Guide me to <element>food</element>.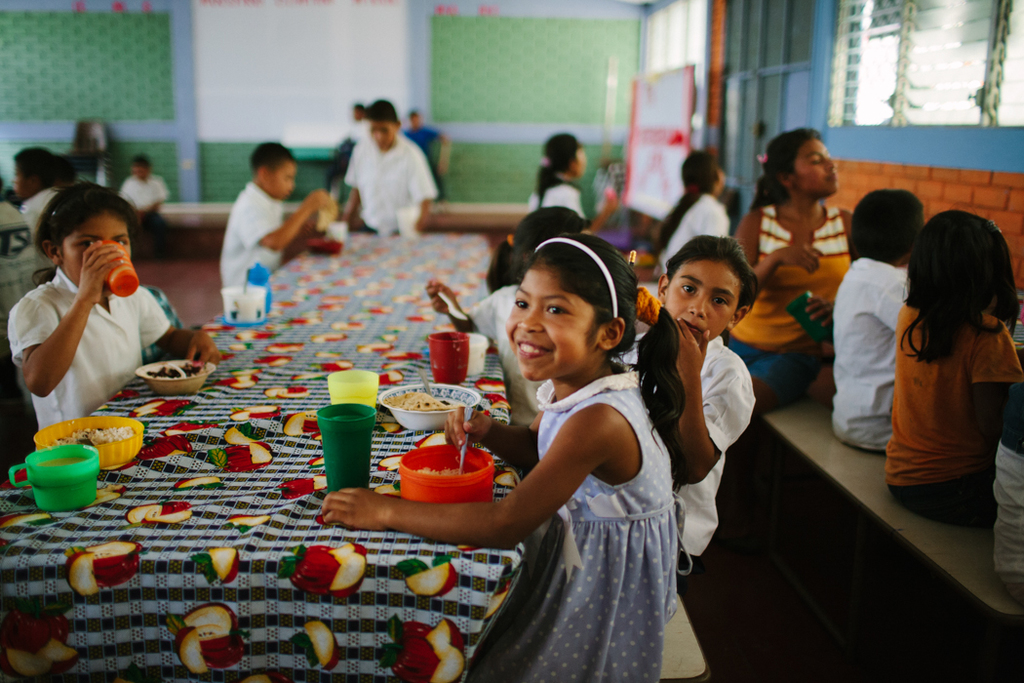
Guidance: pyautogui.locateOnScreen(373, 482, 401, 497).
